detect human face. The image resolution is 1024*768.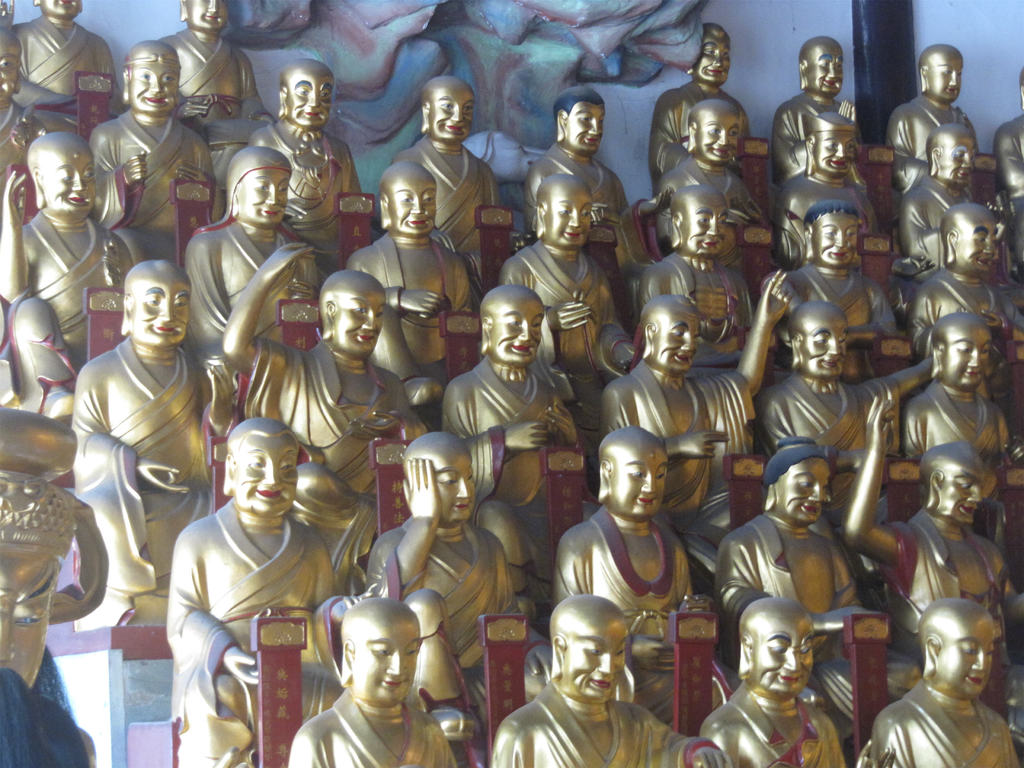
{"x1": 0, "y1": 545, "x2": 50, "y2": 684}.
